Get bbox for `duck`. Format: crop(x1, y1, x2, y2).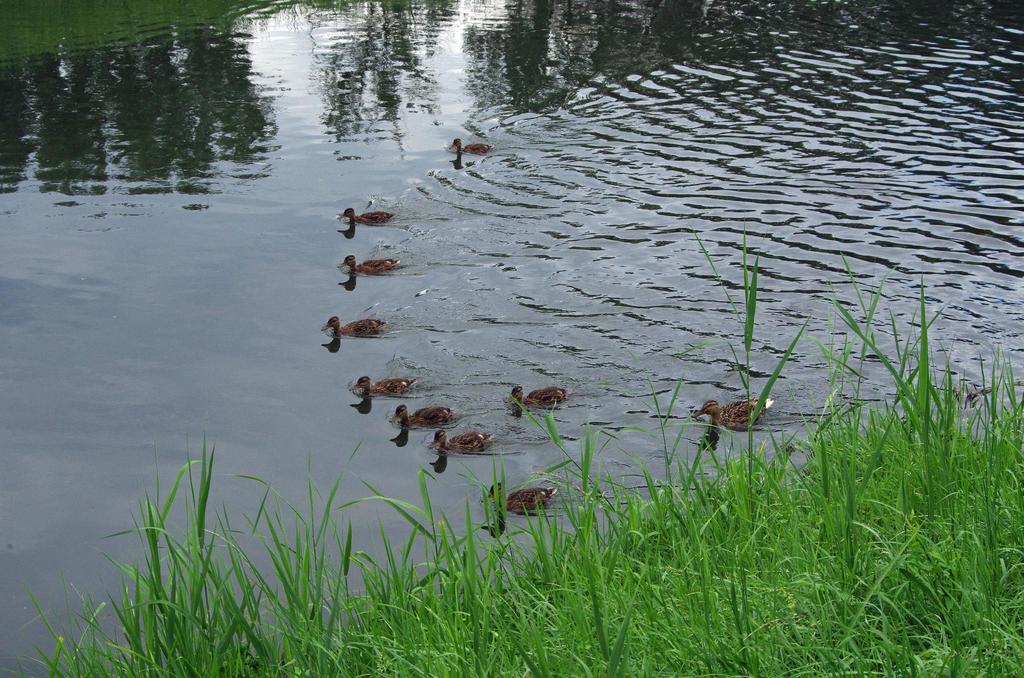
crop(390, 403, 456, 433).
